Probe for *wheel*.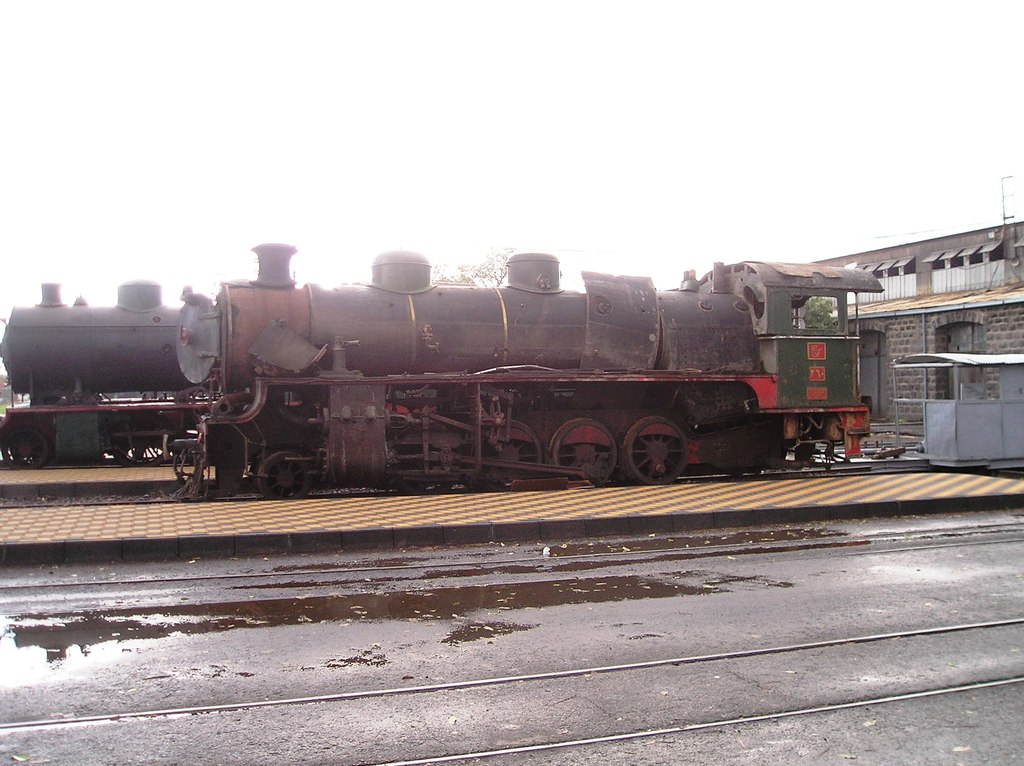
Probe result: (628, 411, 715, 473).
